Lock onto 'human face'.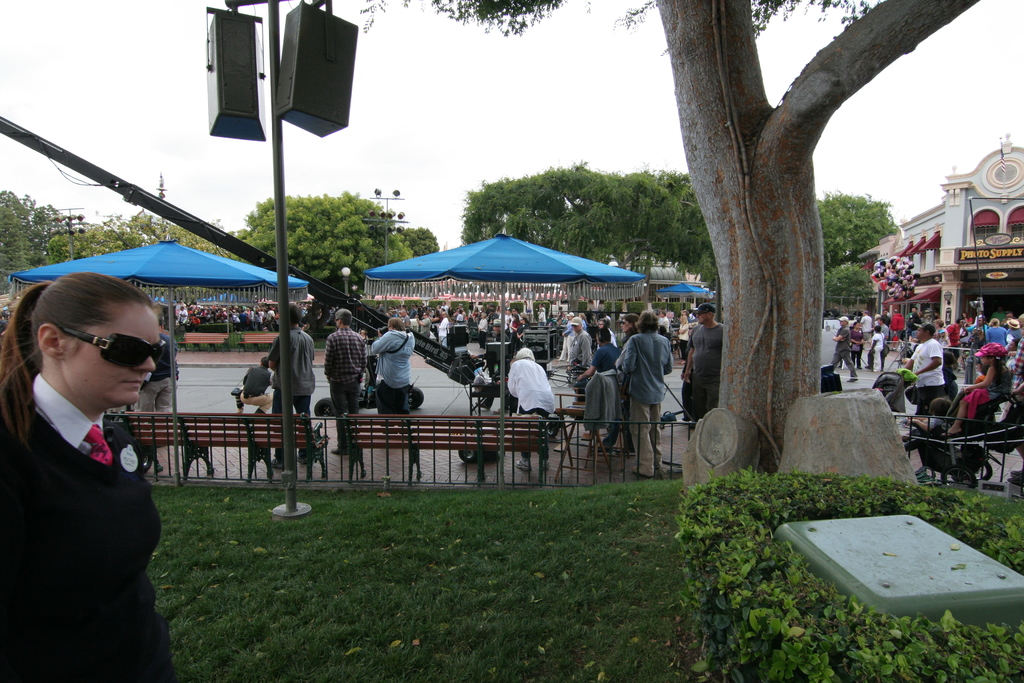
Locked: <region>914, 327, 927, 338</region>.
